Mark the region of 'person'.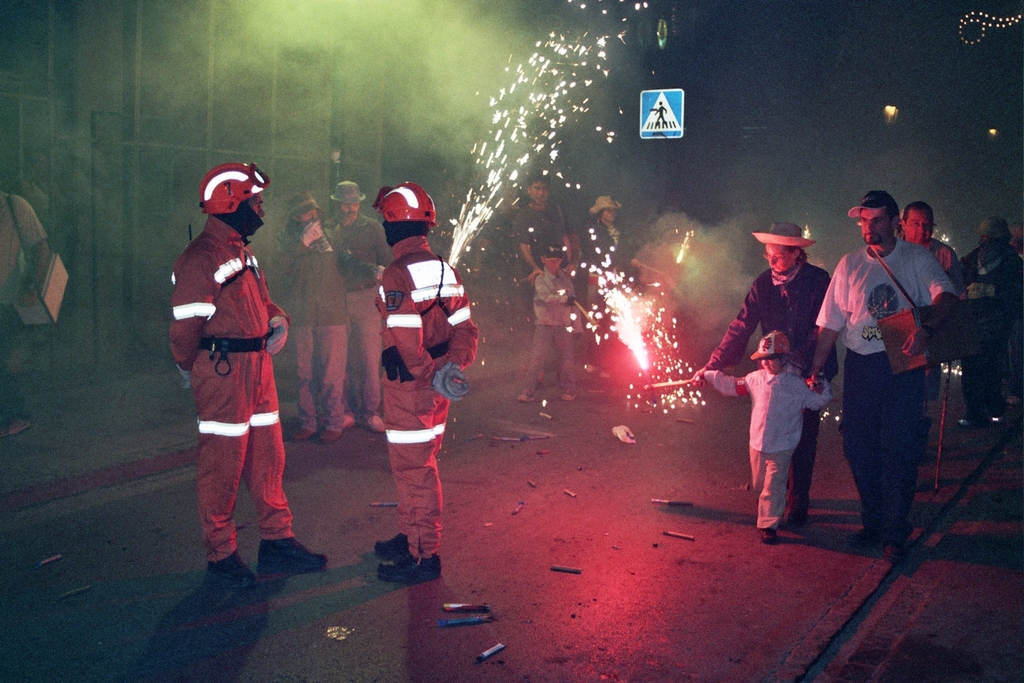
Region: x1=901 y1=198 x2=968 y2=302.
